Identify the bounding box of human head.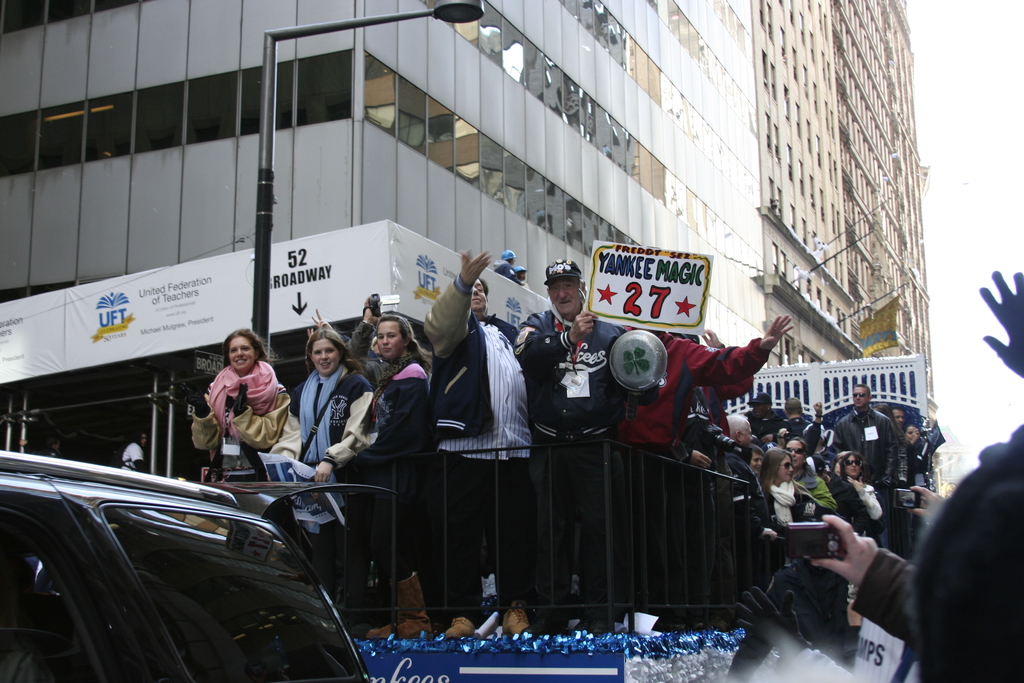
(890,407,906,431).
